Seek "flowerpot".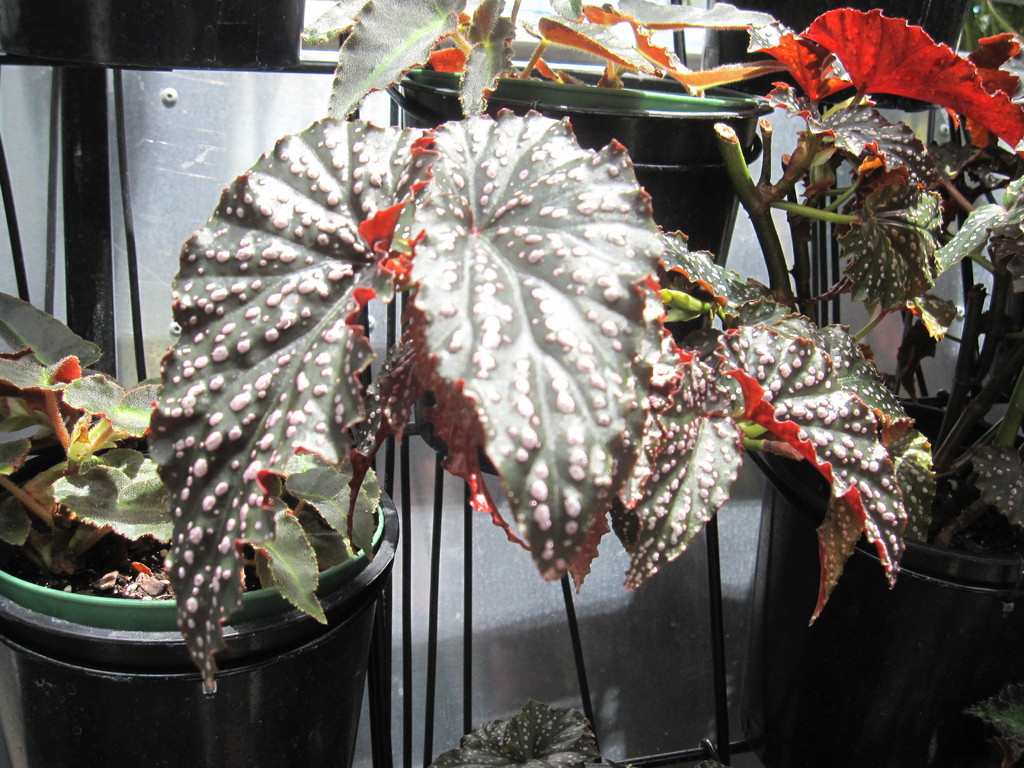
[759, 394, 1023, 767].
